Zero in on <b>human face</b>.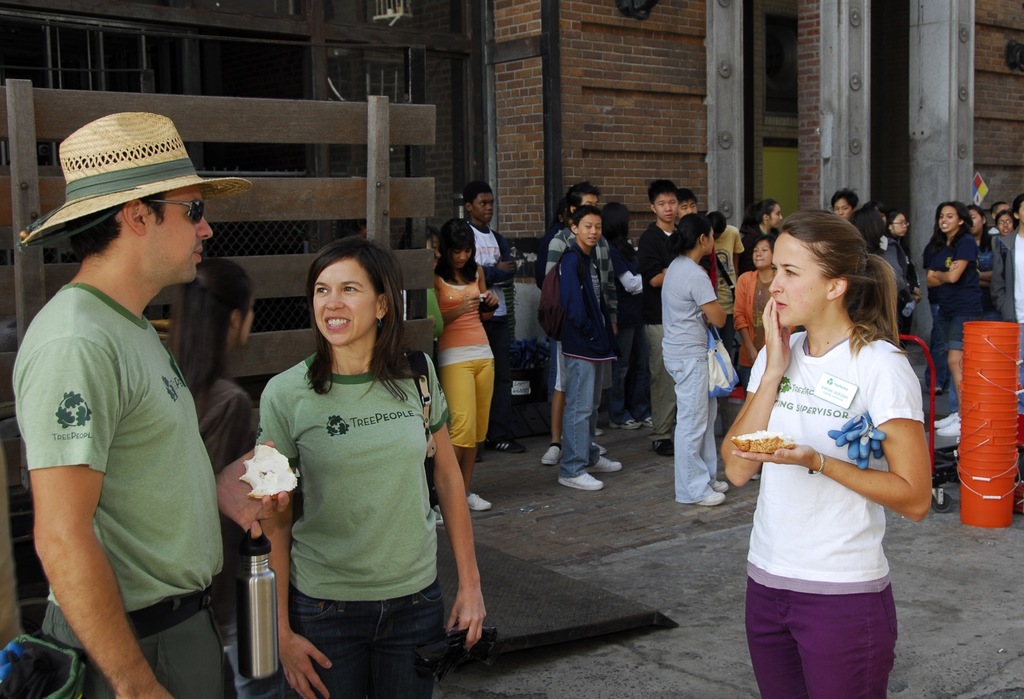
Zeroed in: 999 202 1009 216.
